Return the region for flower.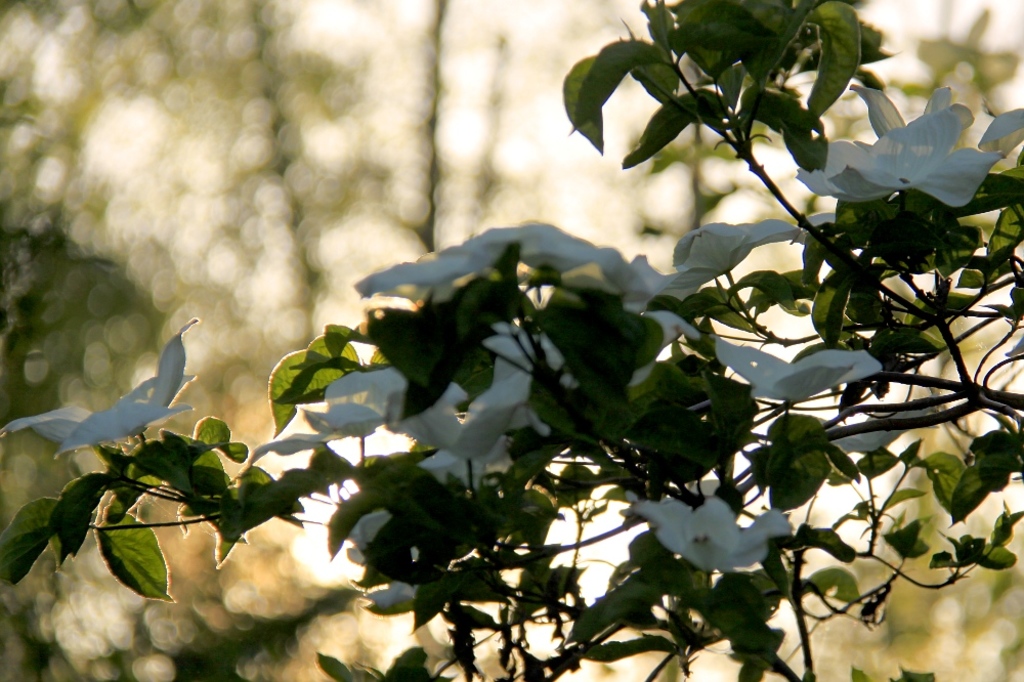
718,335,878,408.
